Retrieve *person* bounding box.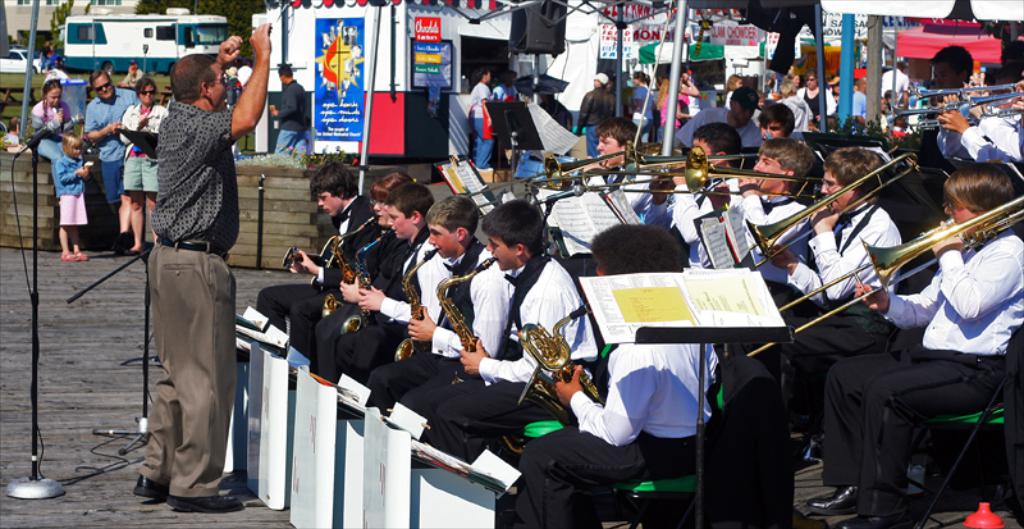
Bounding box: <bbox>88, 69, 140, 251</bbox>.
